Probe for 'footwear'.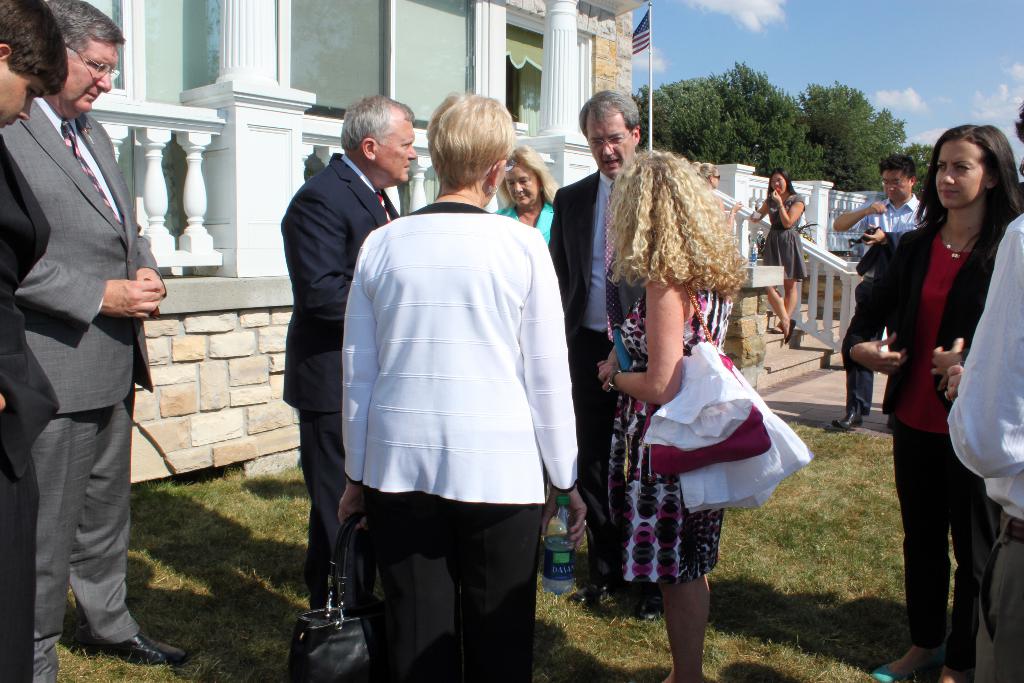
Probe result: locate(883, 409, 900, 434).
